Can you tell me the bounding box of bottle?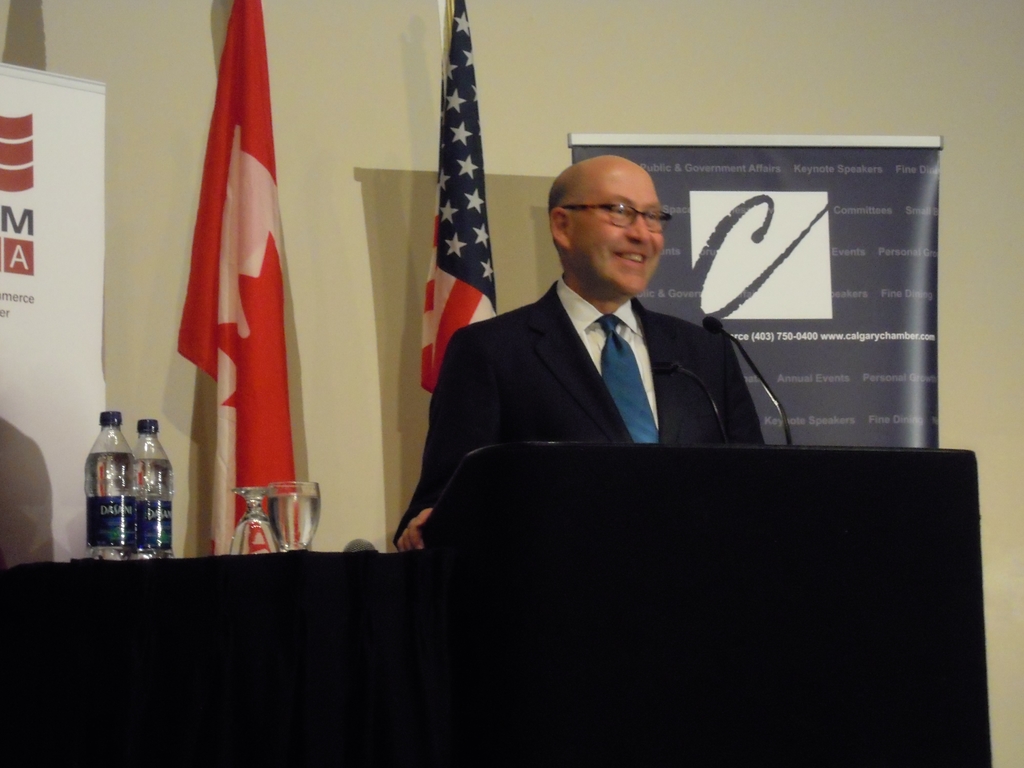
locate(130, 414, 175, 561).
